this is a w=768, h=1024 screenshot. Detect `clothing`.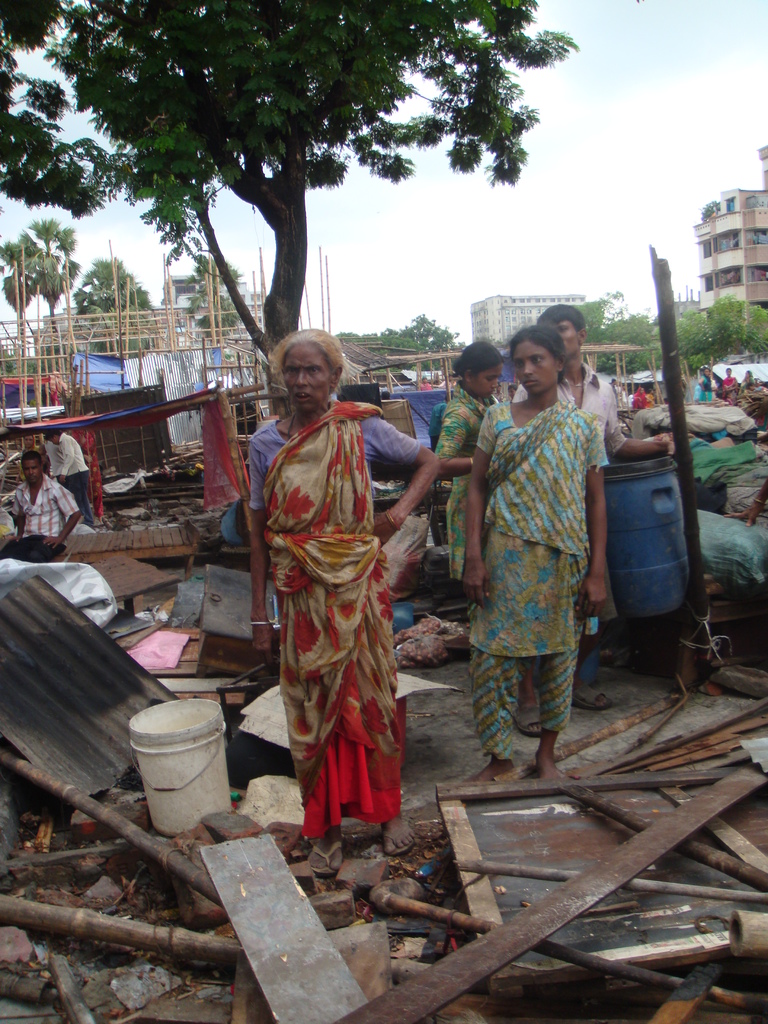
739/370/753/389.
